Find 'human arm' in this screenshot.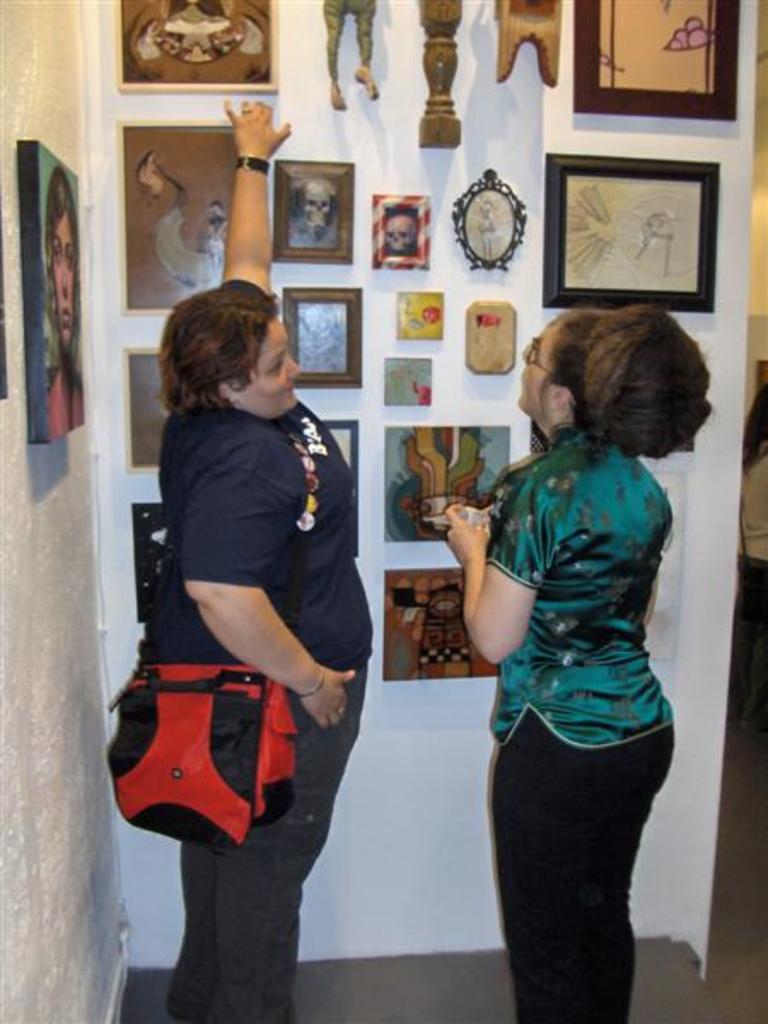
The bounding box for 'human arm' is pyautogui.locateOnScreen(174, 444, 367, 720).
